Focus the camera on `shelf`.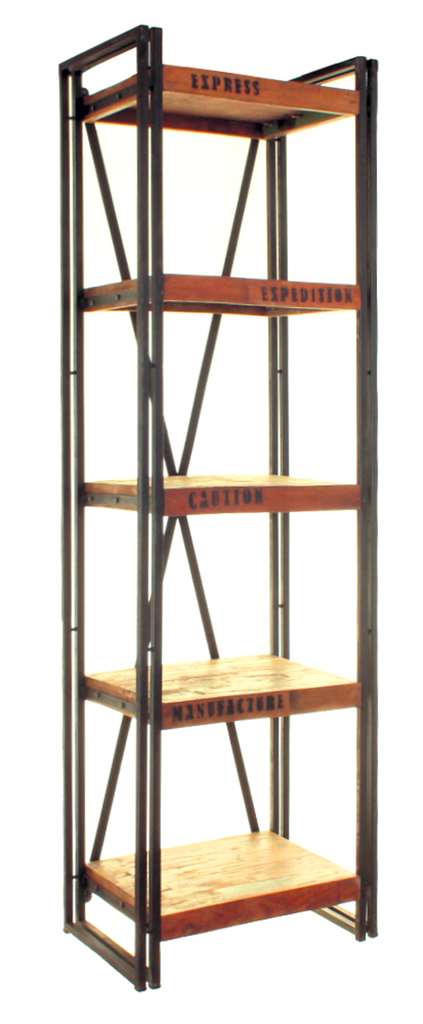
Focus region: locate(51, 12, 374, 995).
